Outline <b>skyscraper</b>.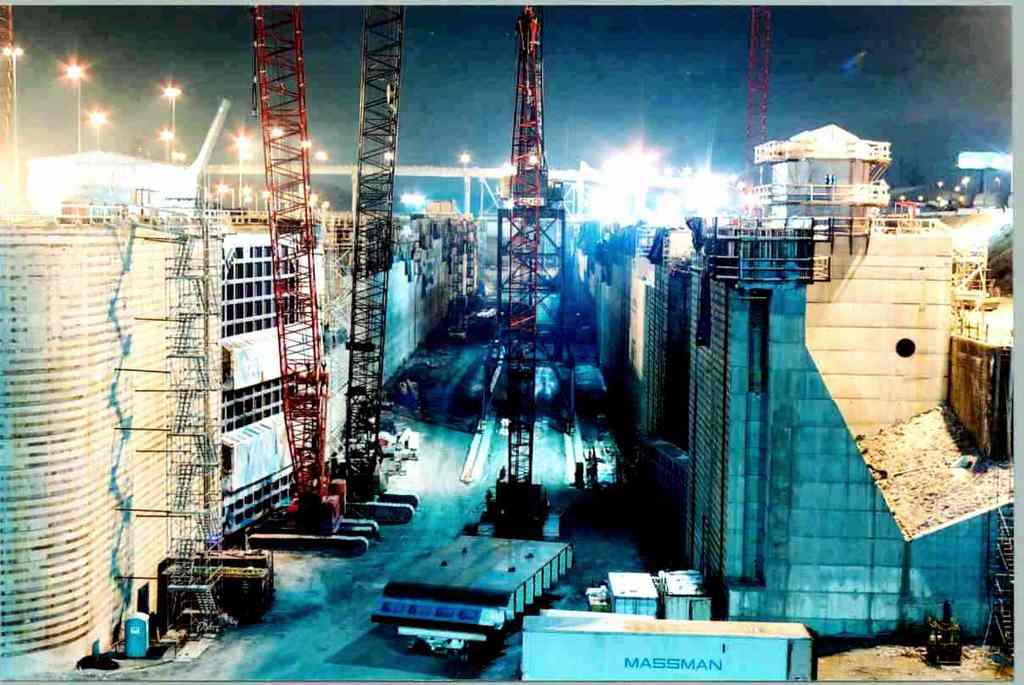
Outline: l=20, t=128, r=239, b=650.
